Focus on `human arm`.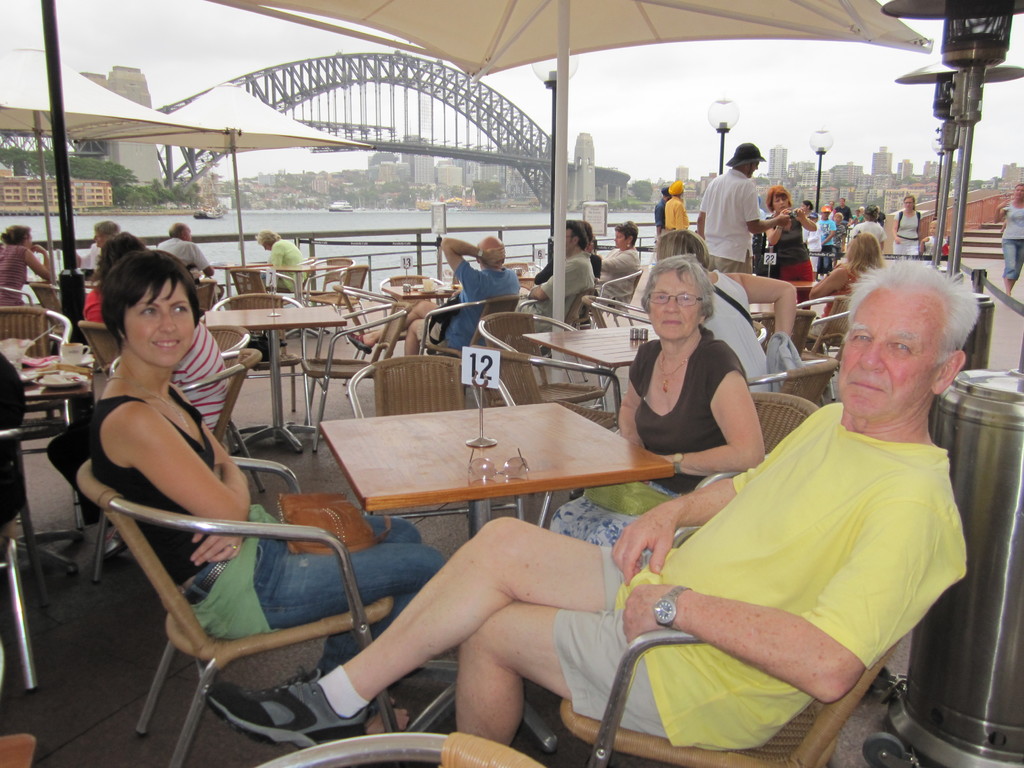
Focused at x1=849, y1=209, x2=852, y2=224.
